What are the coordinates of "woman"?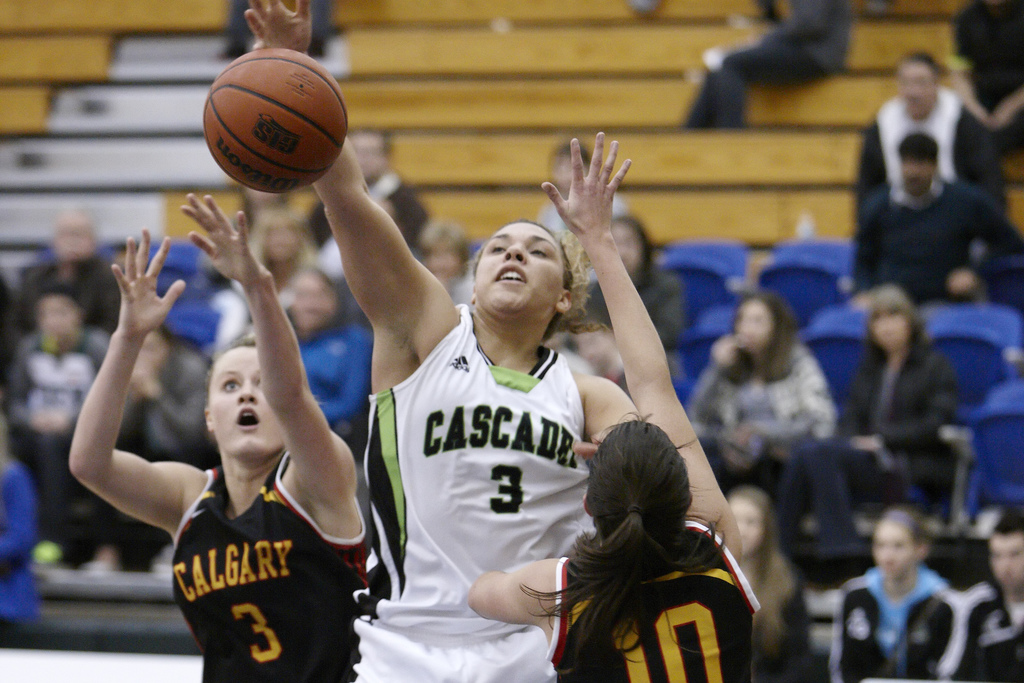
bbox=(243, 197, 316, 285).
